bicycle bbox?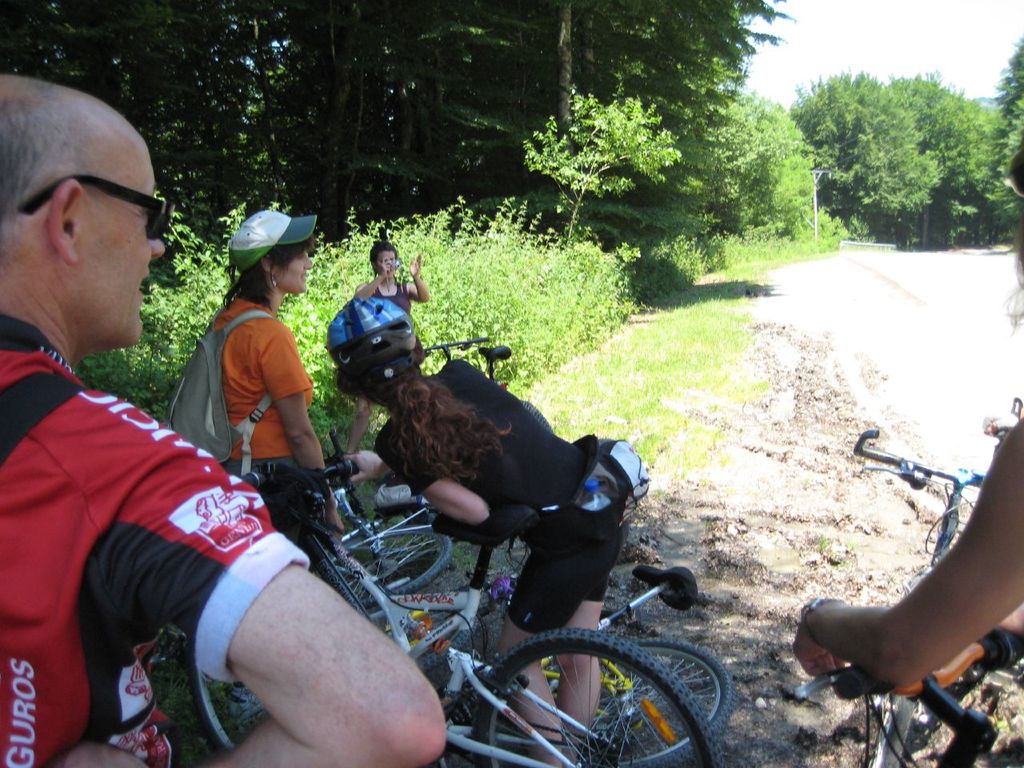
pyautogui.locateOnScreen(424, 336, 554, 434)
